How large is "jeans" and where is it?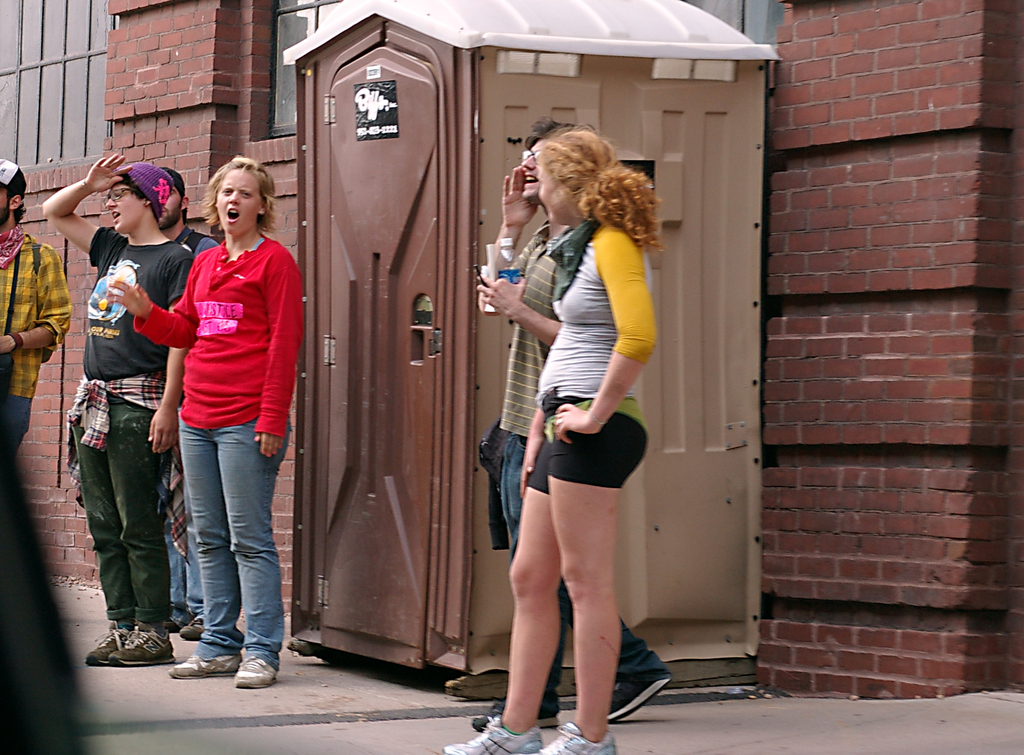
Bounding box: (164,463,205,617).
